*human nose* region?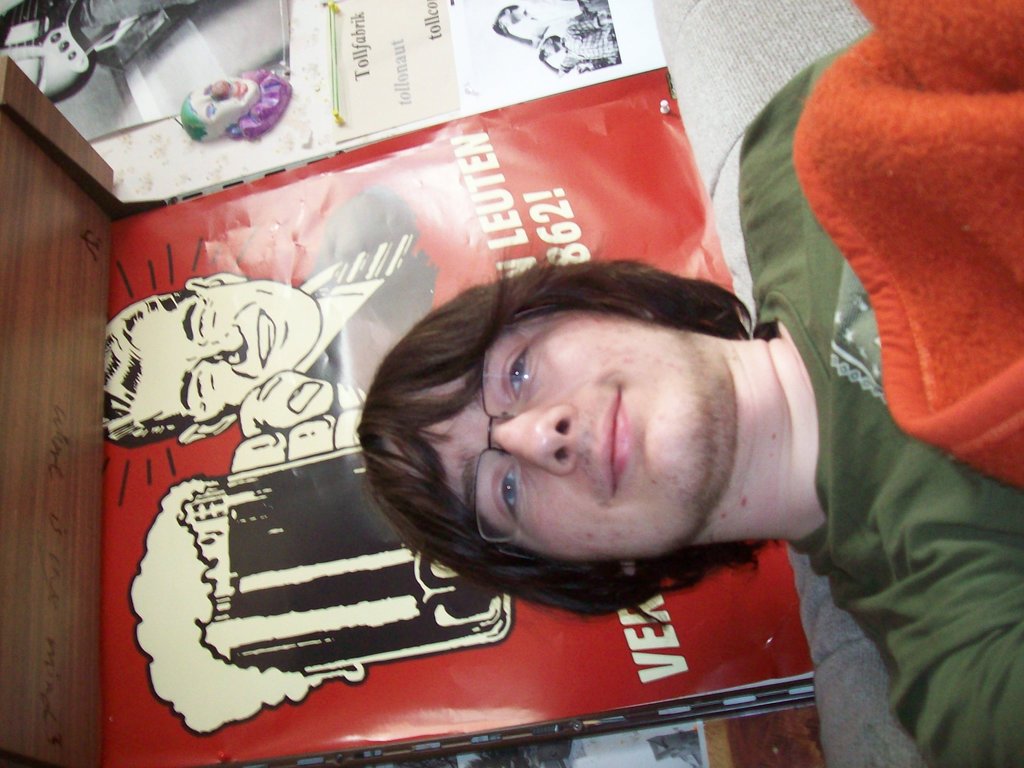
<region>199, 324, 244, 365</region>
